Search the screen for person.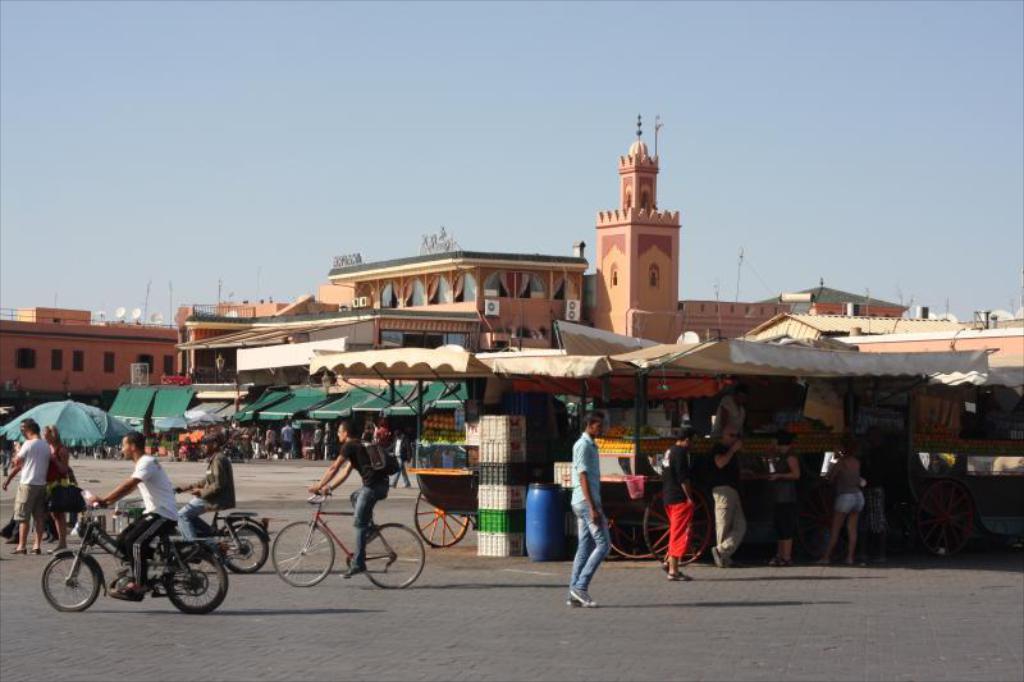
Found at [275,421,298,464].
